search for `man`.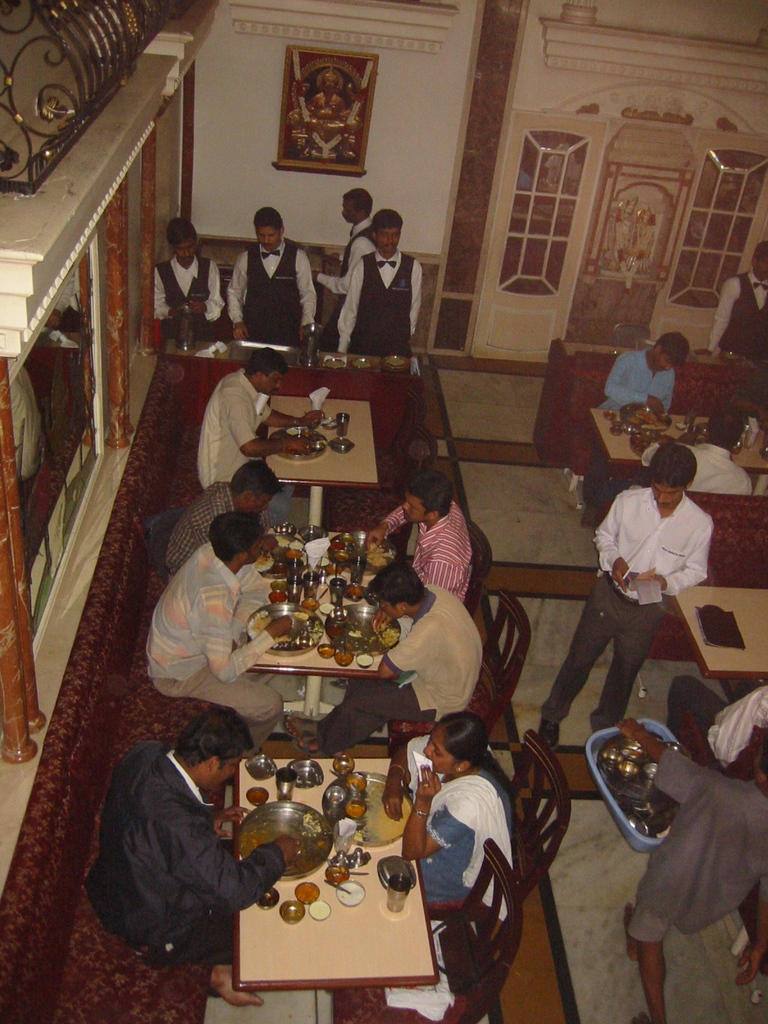
Found at x1=310, y1=566, x2=488, y2=762.
